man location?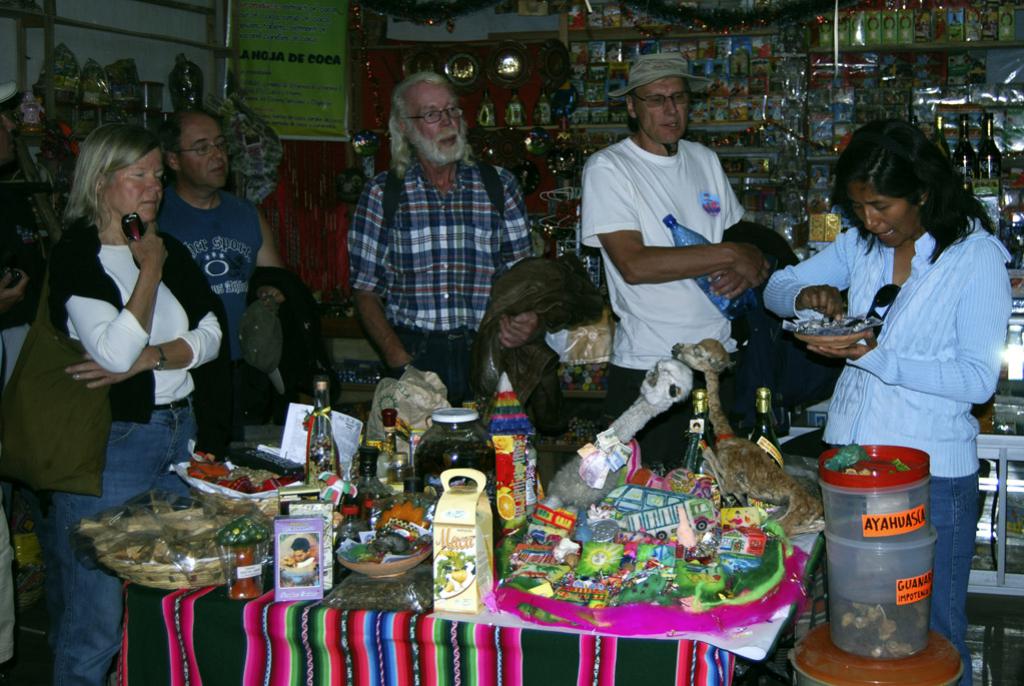
{"left": 341, "top": 69, "right": 542, "bottom": 410}
